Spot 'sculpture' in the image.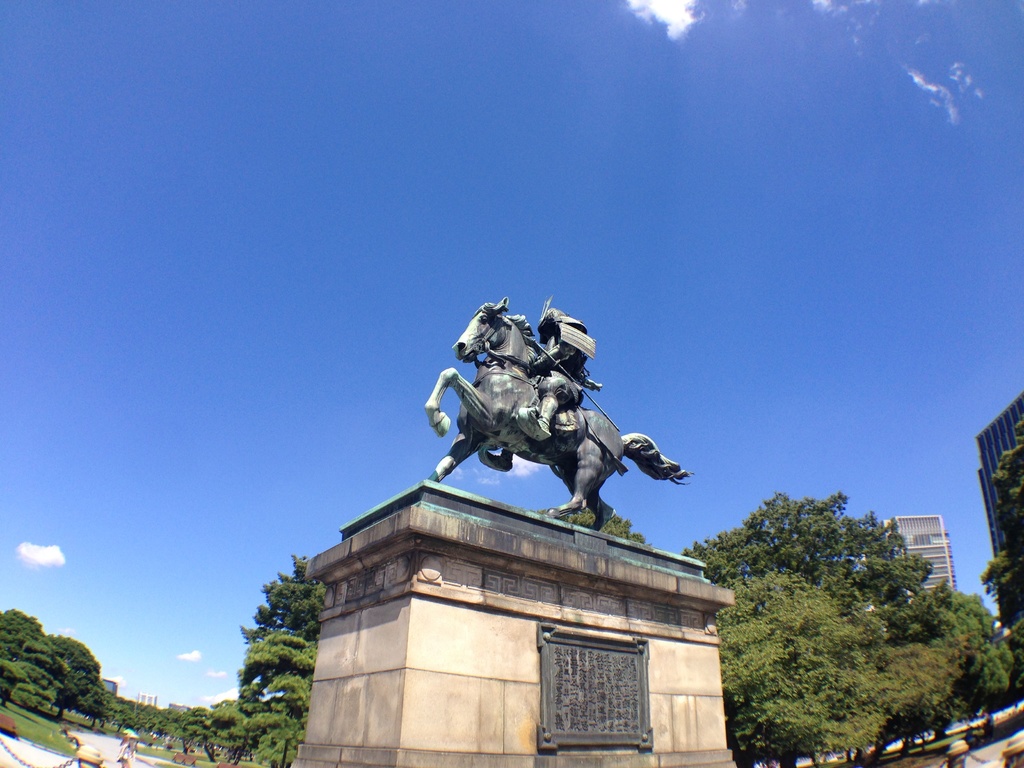
'sculpture' found at 412 296 685 552.
